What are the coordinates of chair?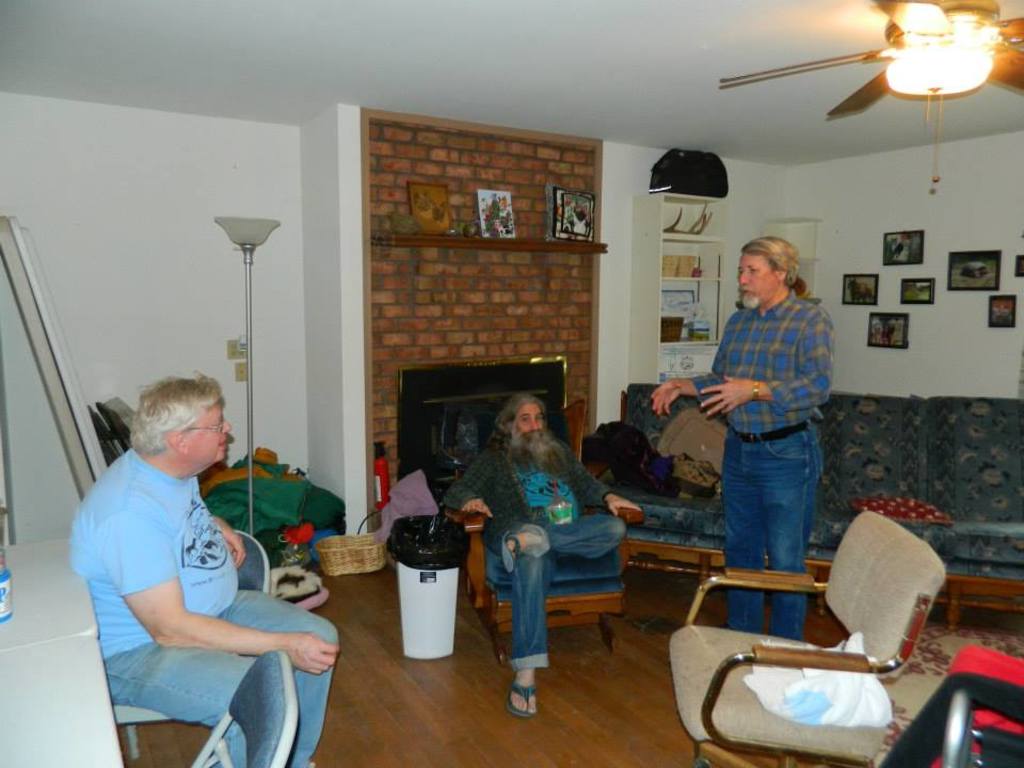
108 532 272 761.
